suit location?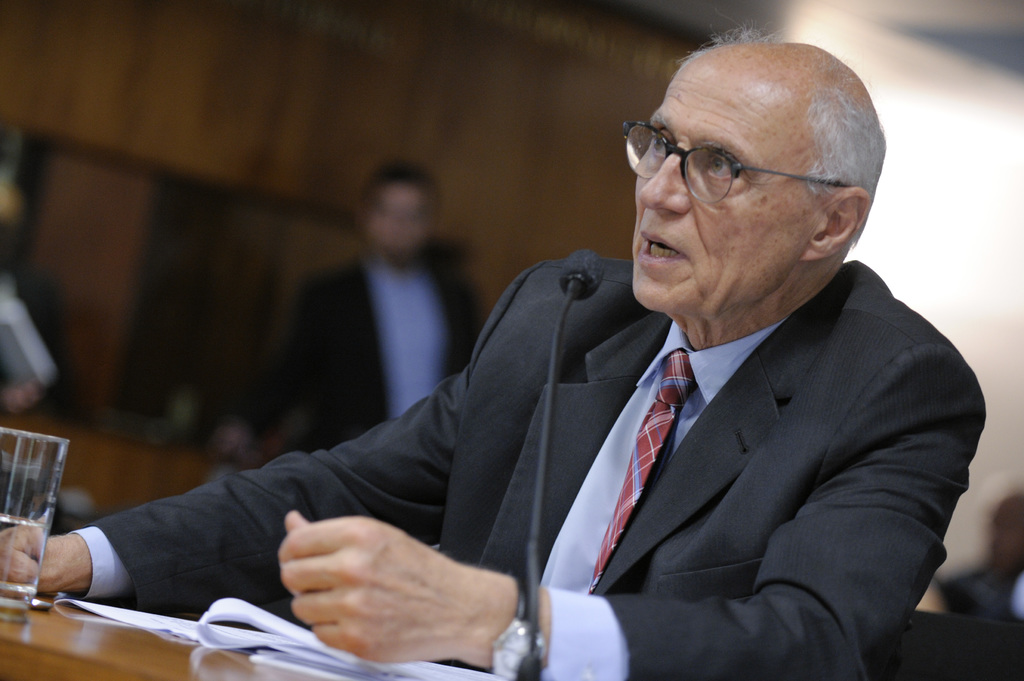
<bbox>123, 147, 1012, 653</bbox>
